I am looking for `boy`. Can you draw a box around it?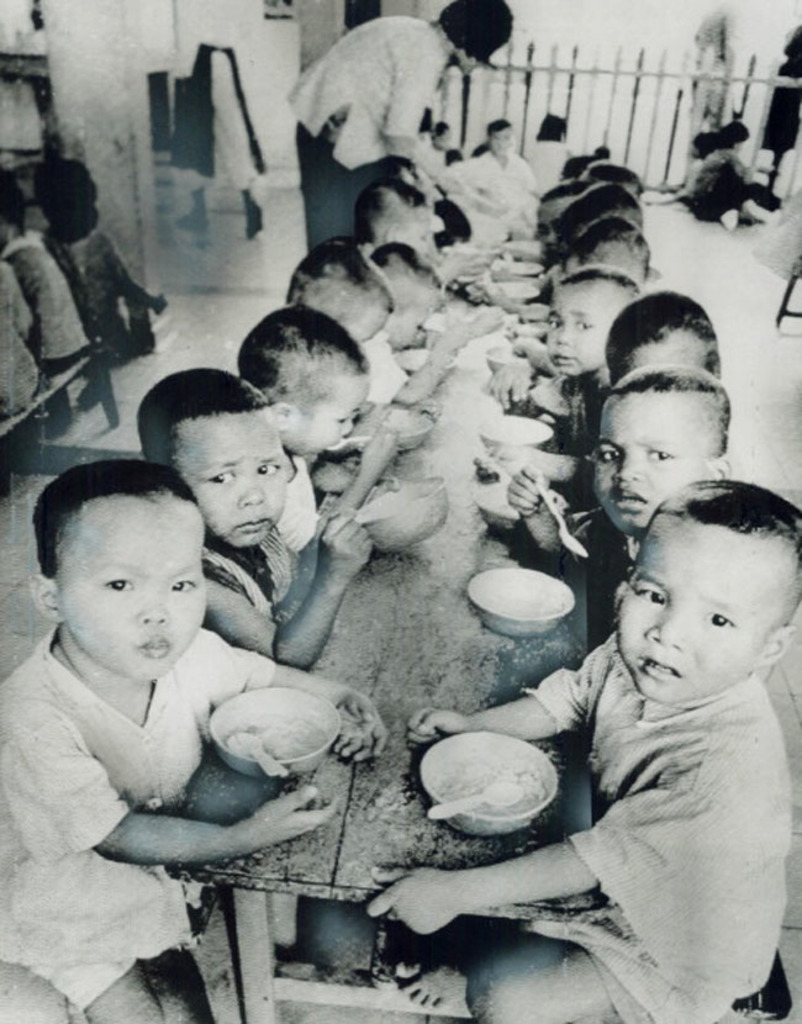
Sure, the bounding box is 358,476,801,1023.
